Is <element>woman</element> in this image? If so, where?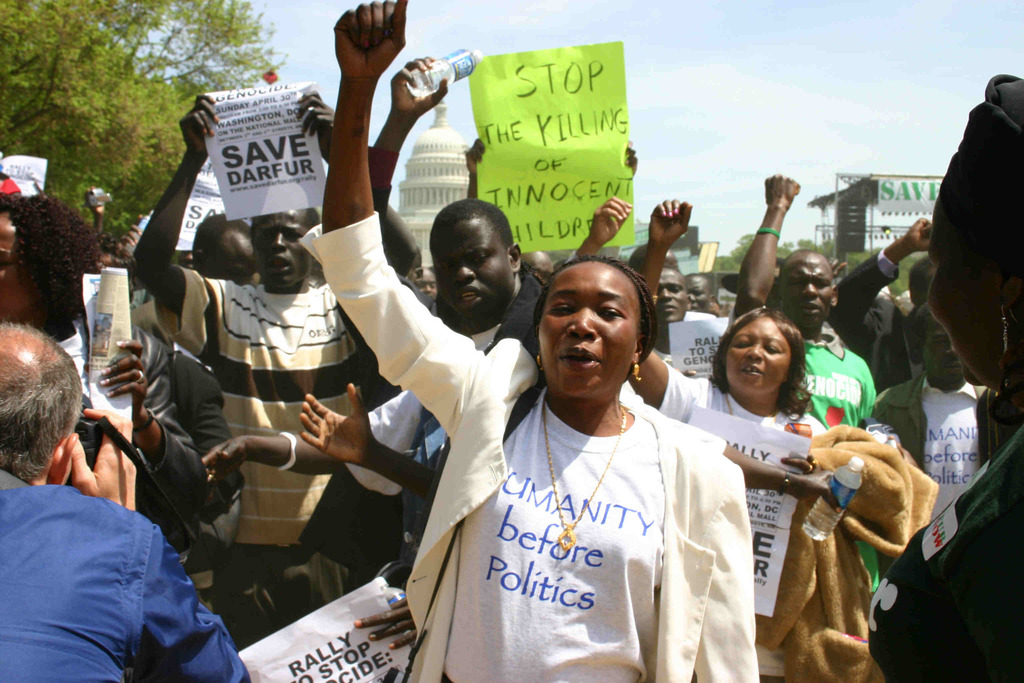
Yes, at [308,0,760,682].
